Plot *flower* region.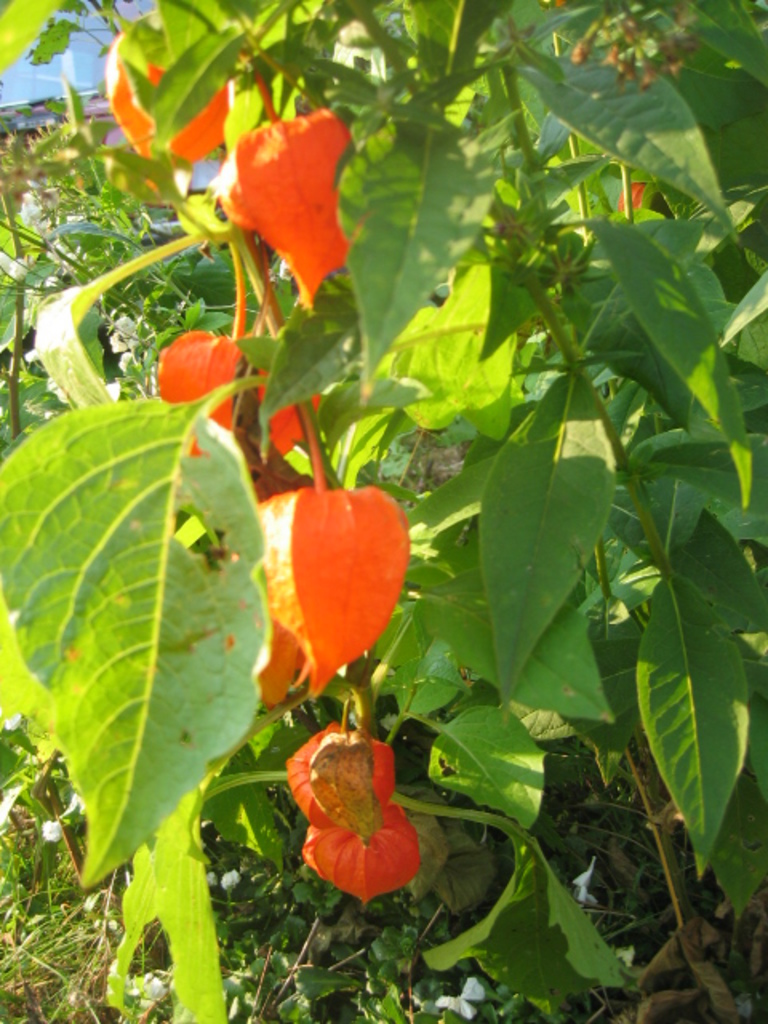
Plotted at <box>213,96,355,277</box>.
